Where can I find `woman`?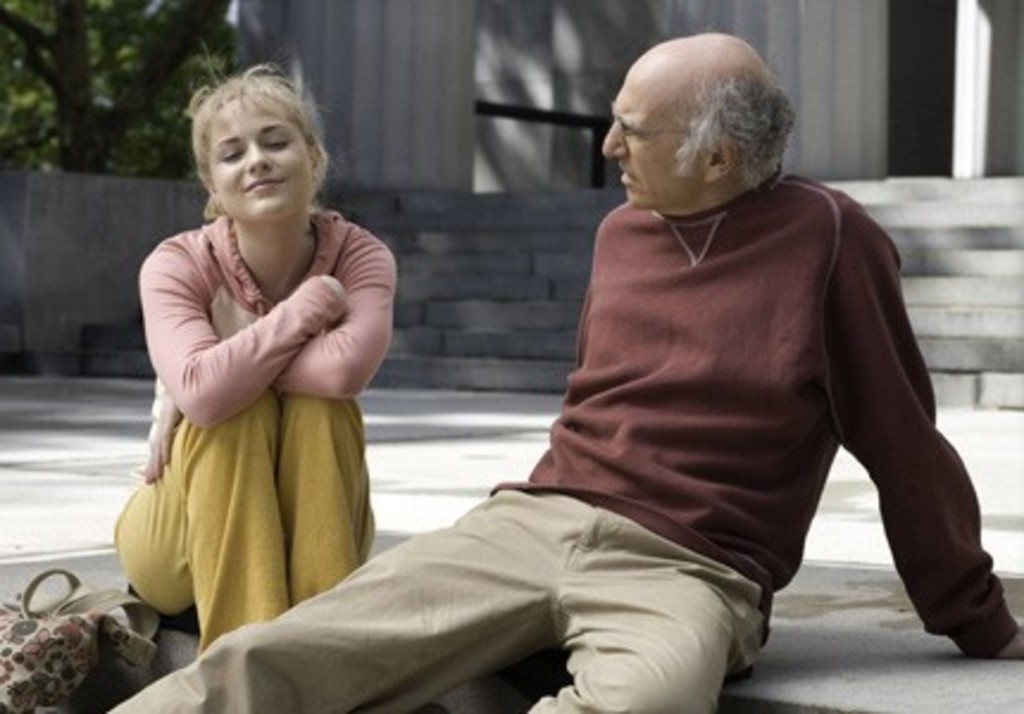
You can find it at 90 74 381 666.
